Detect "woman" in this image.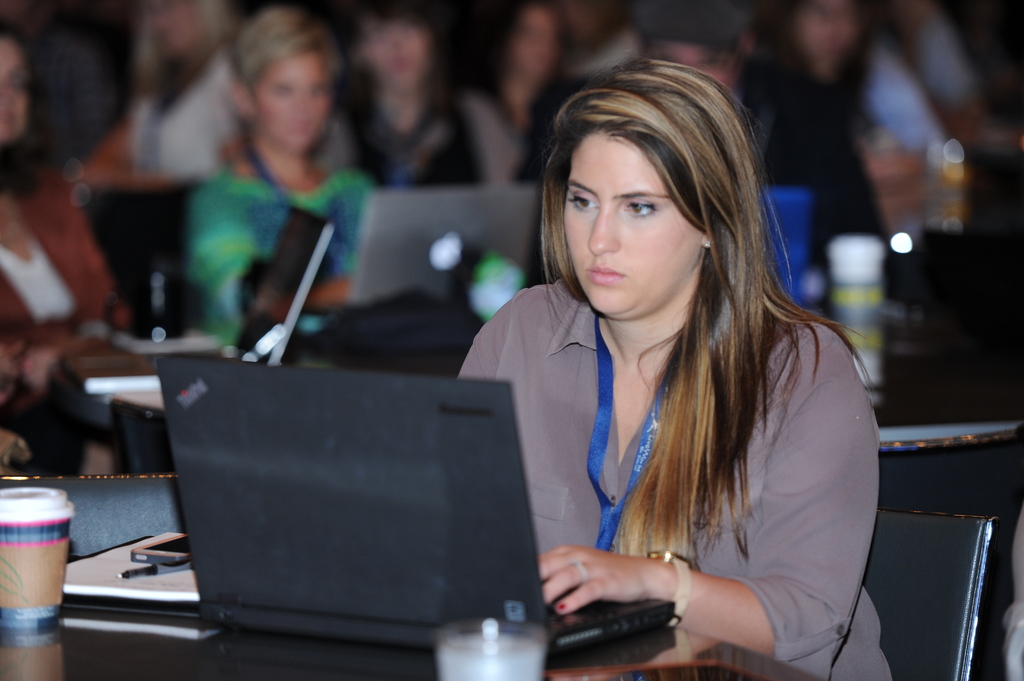
Detection: bbox=[458, 56, 894, 680].
